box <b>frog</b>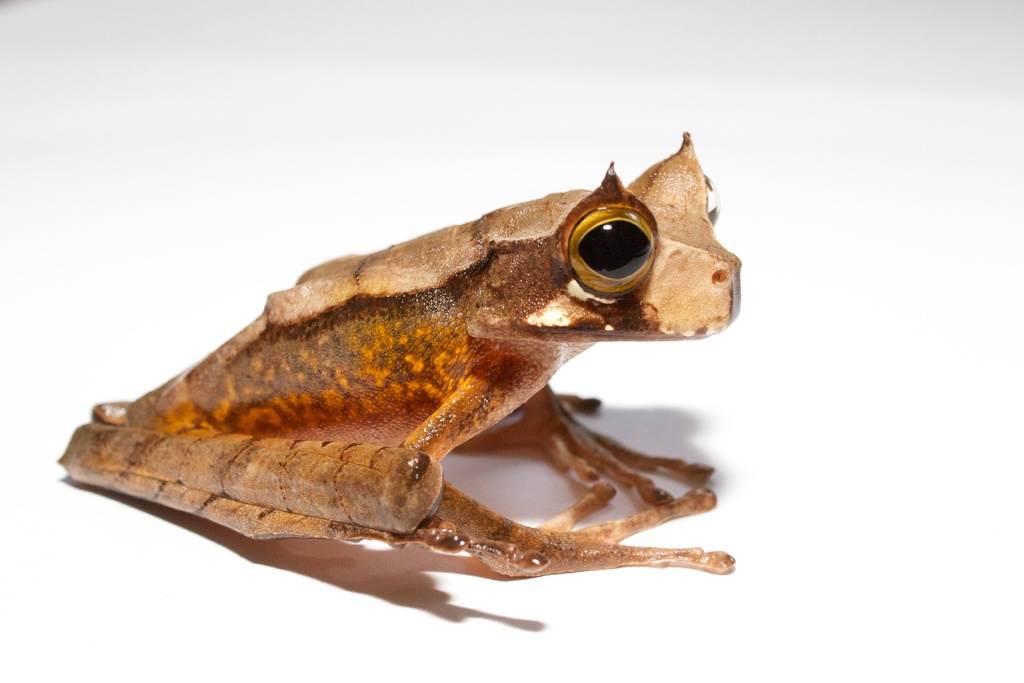
Rect(52, 131, 740, 573)
